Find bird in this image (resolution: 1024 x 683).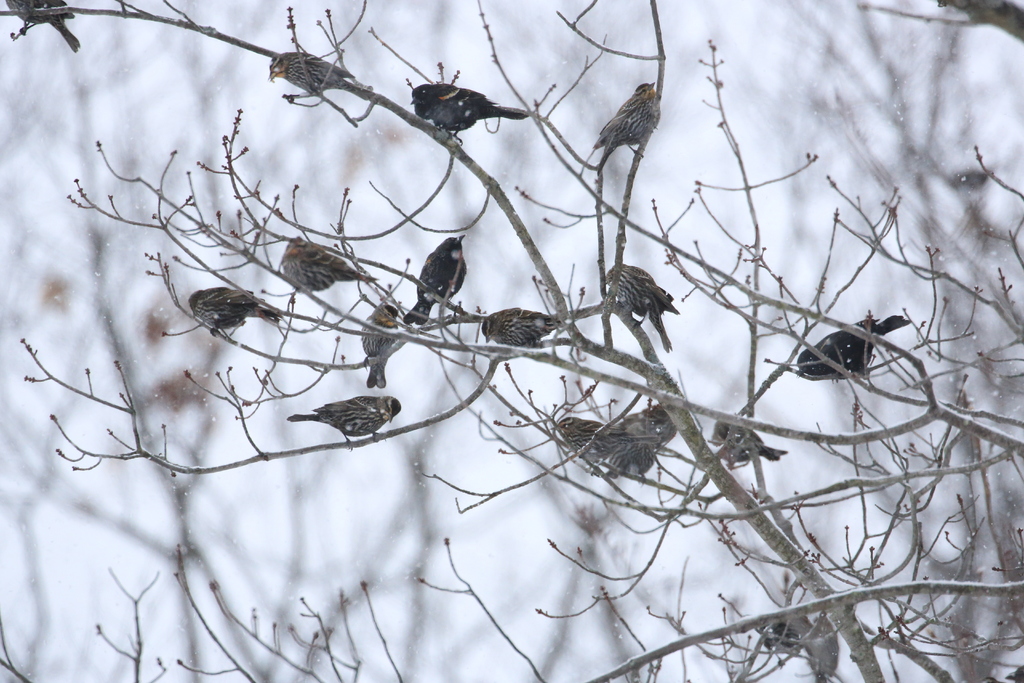
pyautogui.locateOnScreen(585, 78, 661, 181).
